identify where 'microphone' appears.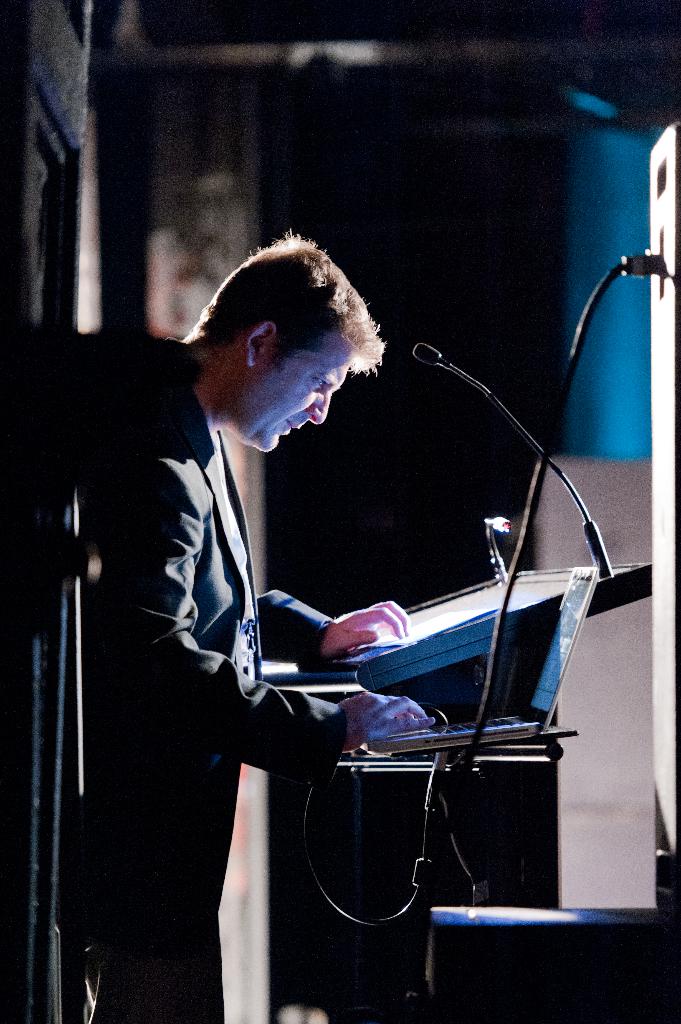
Appears at (408,342,445,364).
